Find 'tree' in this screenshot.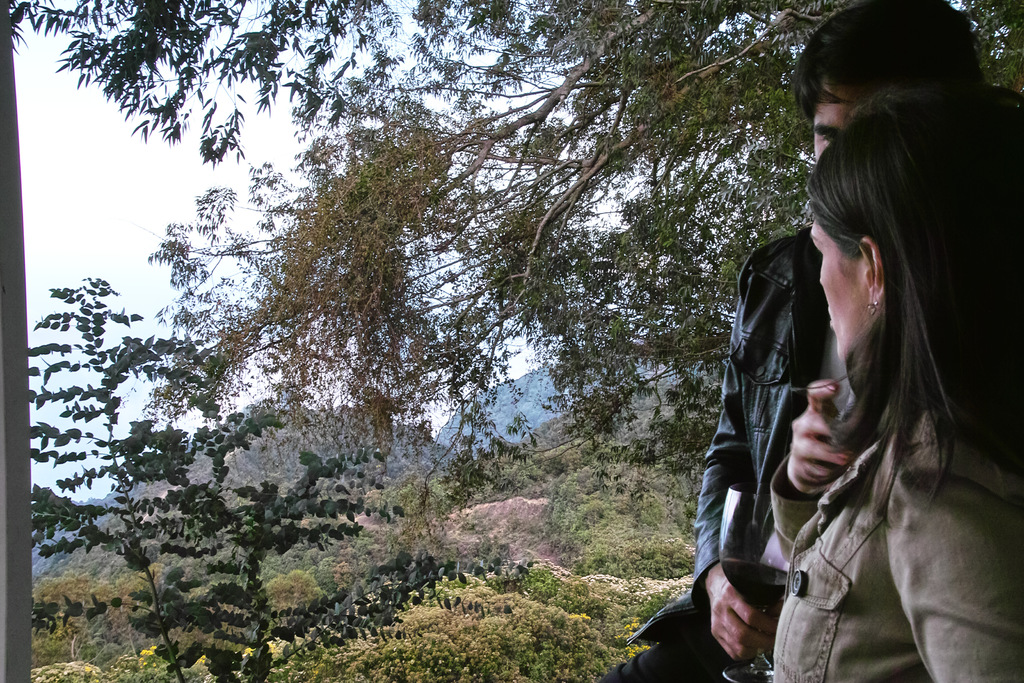
The bounding box for 'tree' is region(24, 275, 539, 682).
